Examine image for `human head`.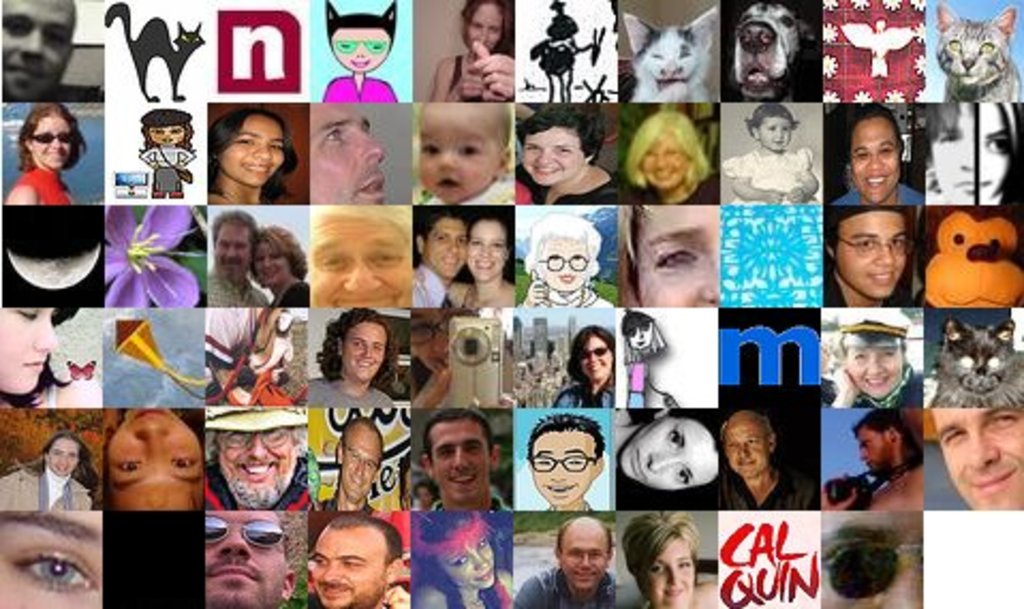
Examination result: BBox(631, 203, 716, 308).
